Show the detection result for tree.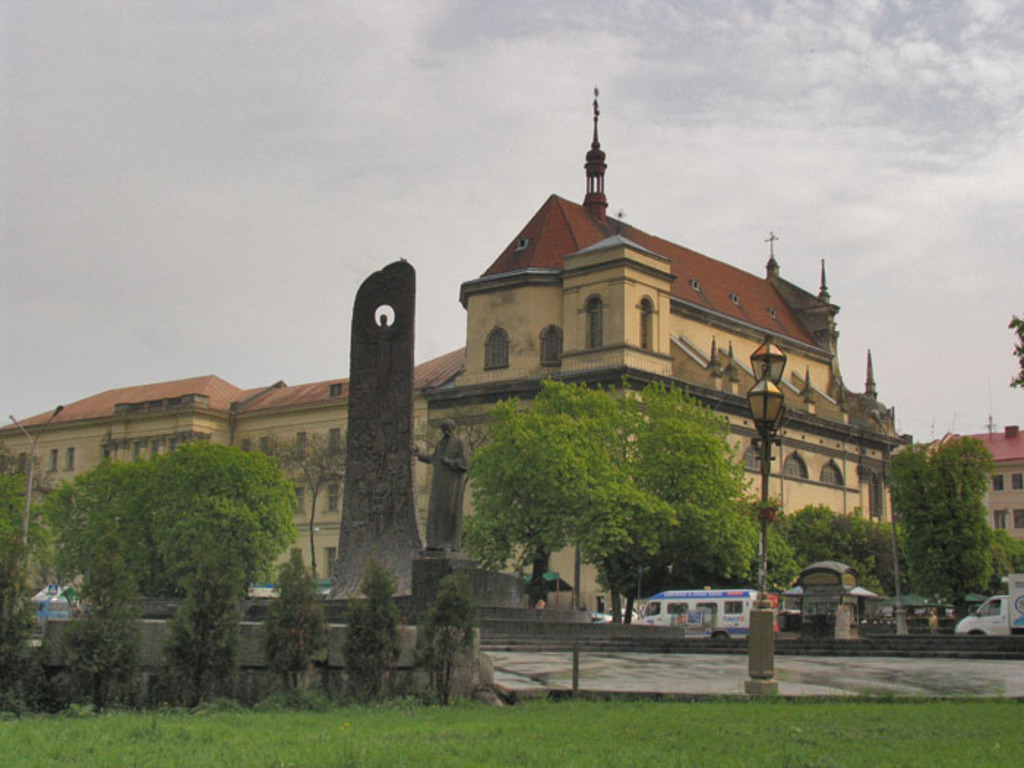
l=64, t=549, r=143, b=707.
